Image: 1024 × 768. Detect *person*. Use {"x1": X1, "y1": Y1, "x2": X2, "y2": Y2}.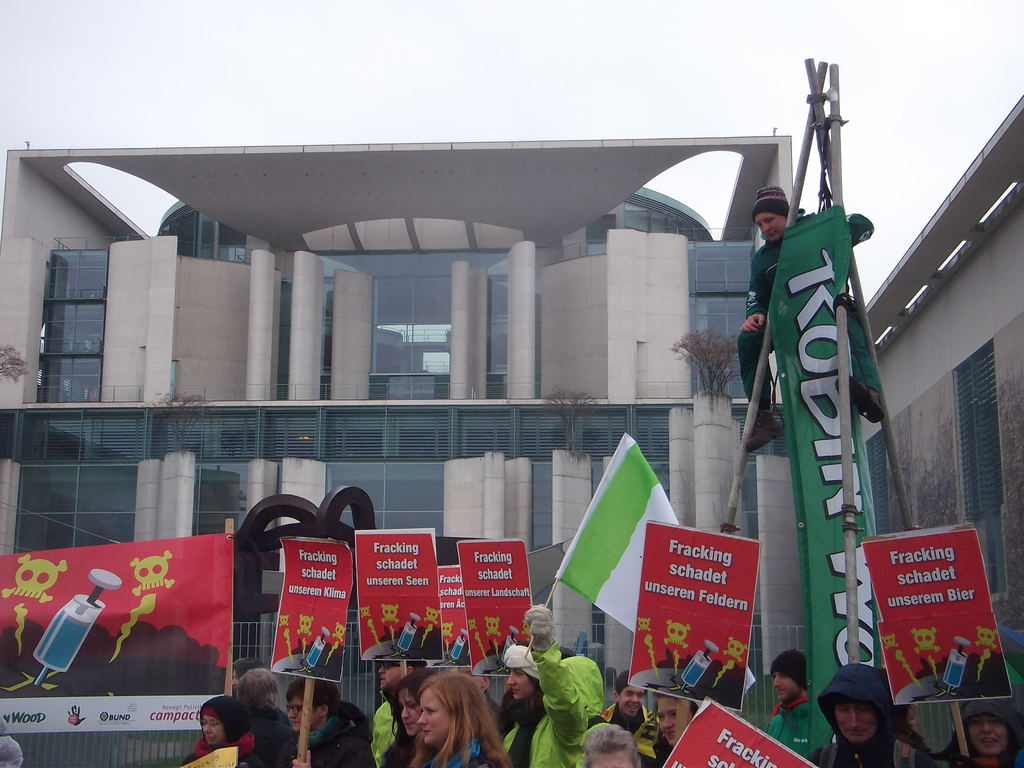
{"x1": 647, "y1": 692, "x2": 704, "y2": 767}.
